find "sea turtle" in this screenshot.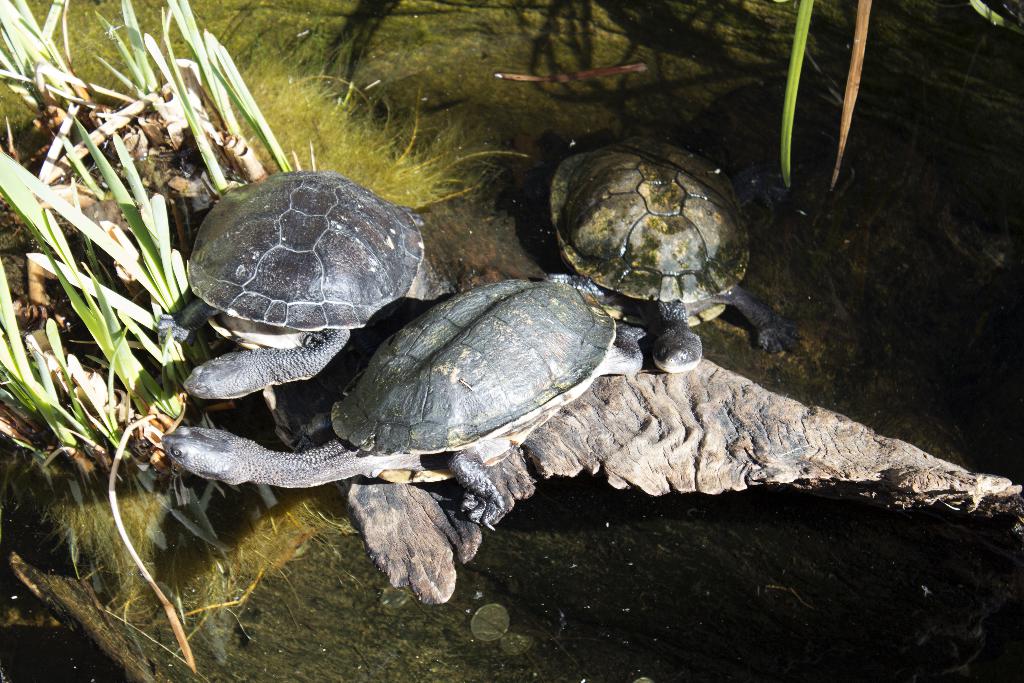
The bounding box for "sea turtle" is BBox(545, 135, 804, 370).
